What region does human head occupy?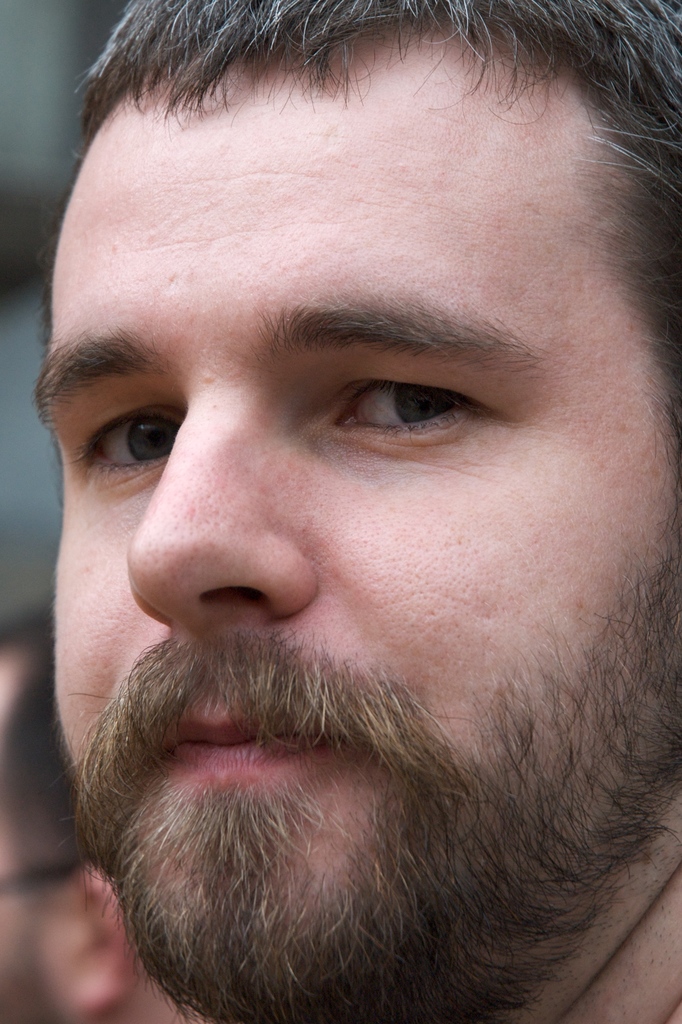
(left=0, top=600, right=184, bottom=1023).
